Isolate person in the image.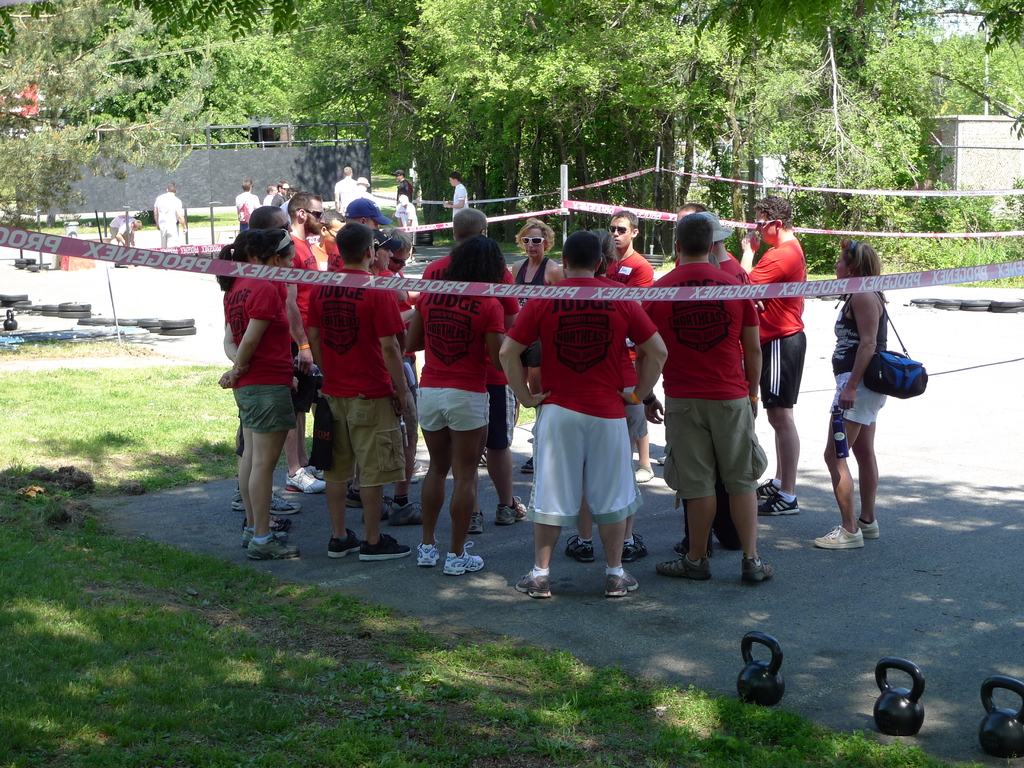
Isolated region: left=335, top=164, right=364, bottom=212.
